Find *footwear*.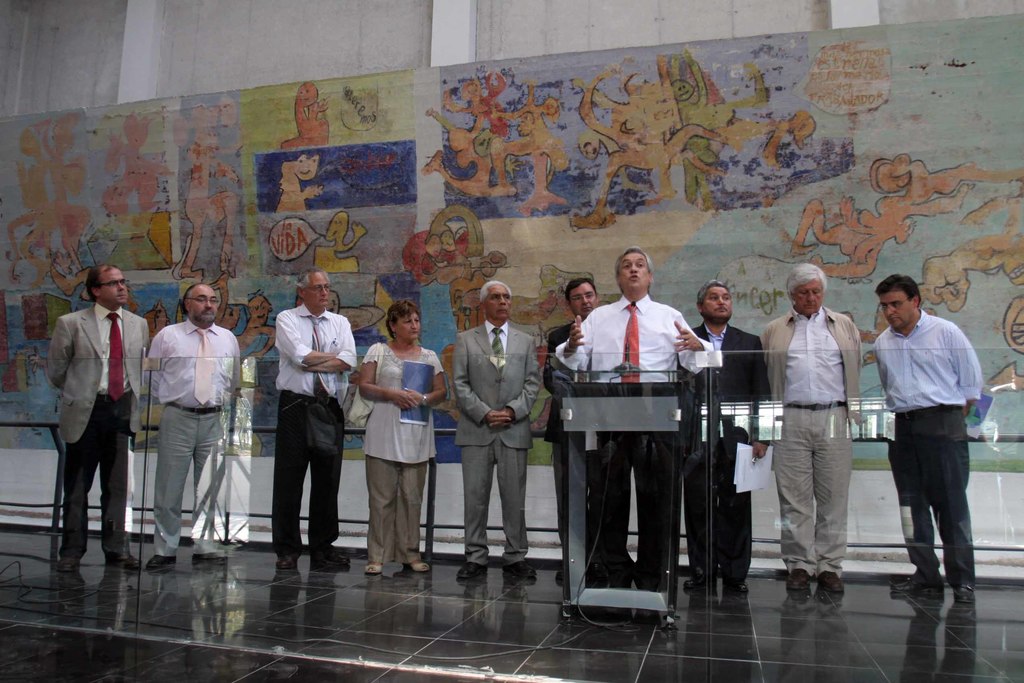
453,559,488,580.
